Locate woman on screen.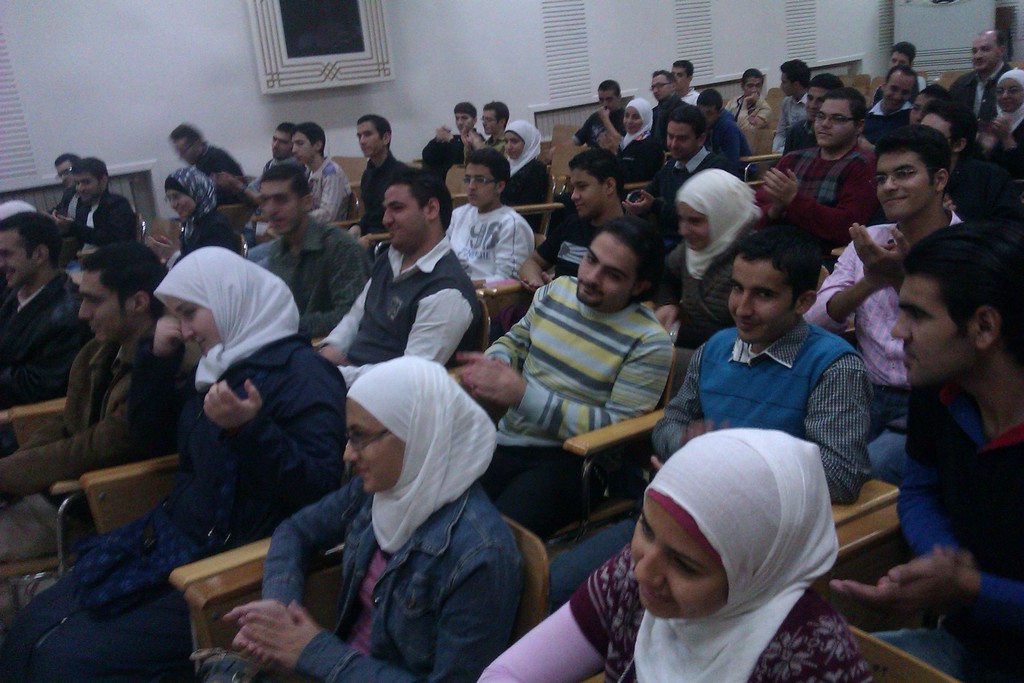
On screen at x1=958 y1=68 x2=1023 y2=195.
